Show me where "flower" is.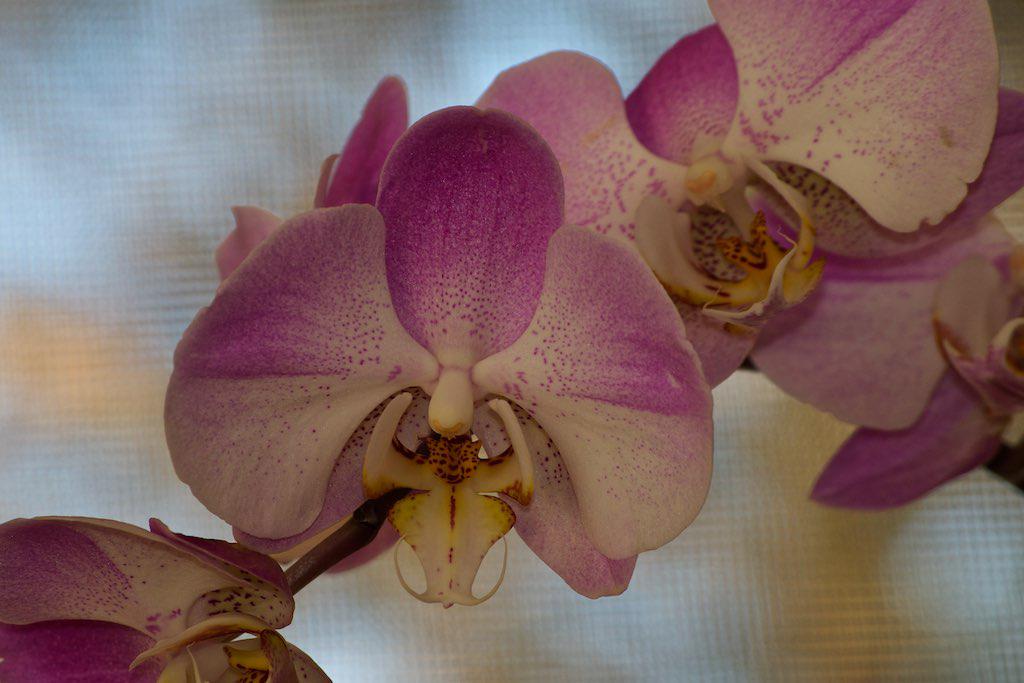
"flower" is at [left=0, top=513, right=336, bottom=682].
